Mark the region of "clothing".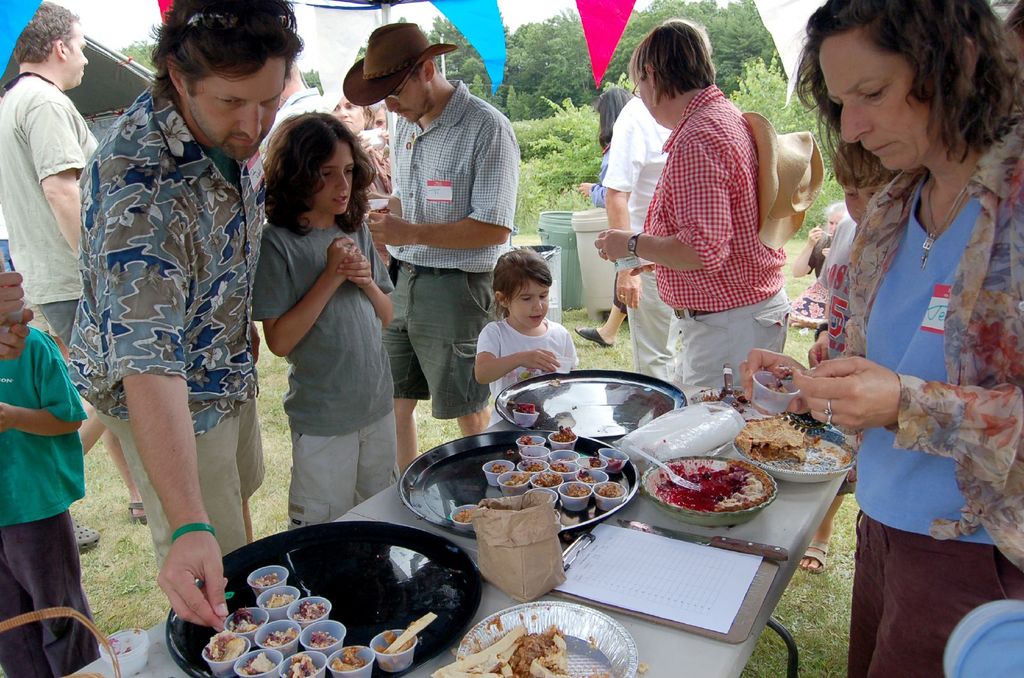
Region: x1=0, y1=323, x2=95, y2=533.
